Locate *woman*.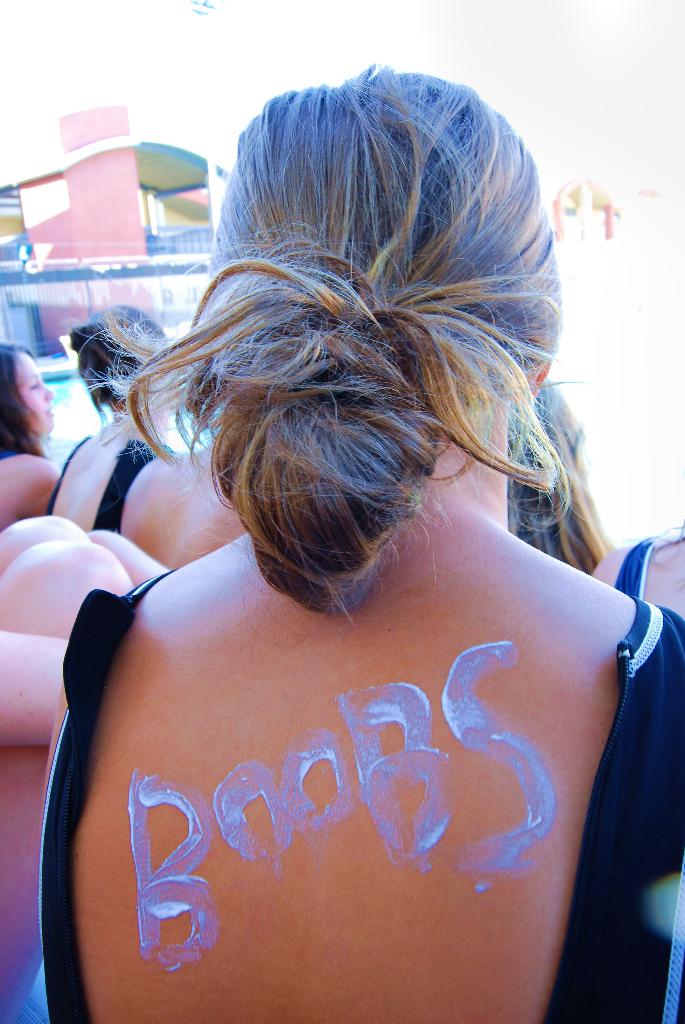
Bounding box: <bbox>0, 337, 62, 529</bbox>.
